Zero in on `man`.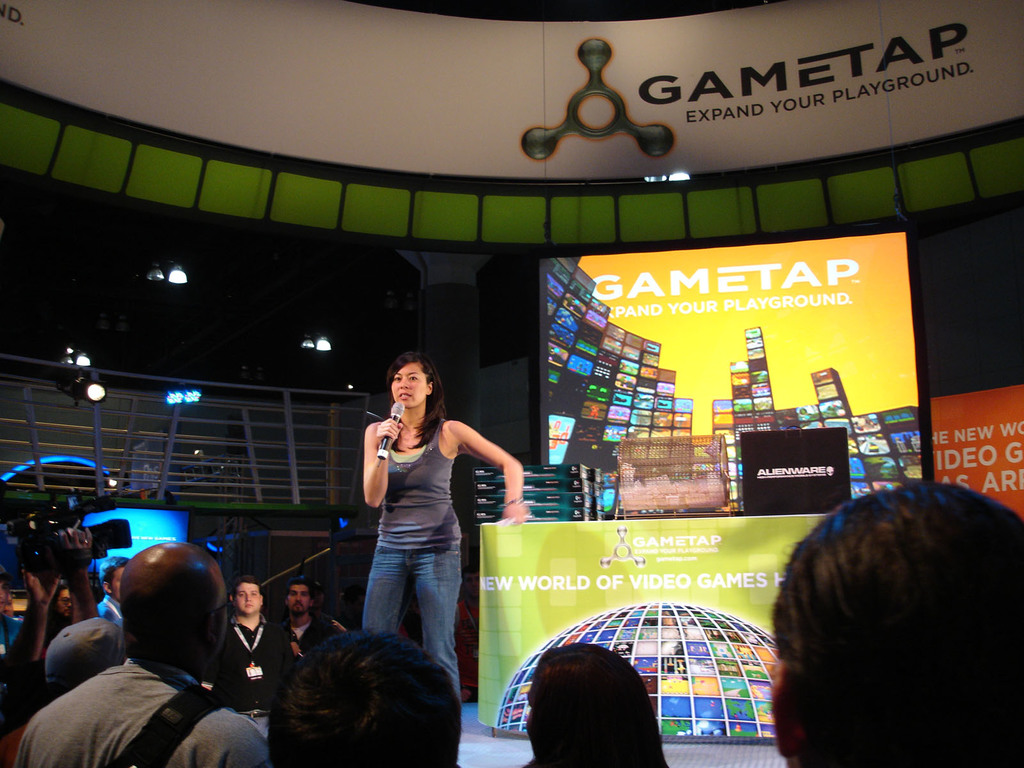
Zeroed in: 200/568/318/708.
